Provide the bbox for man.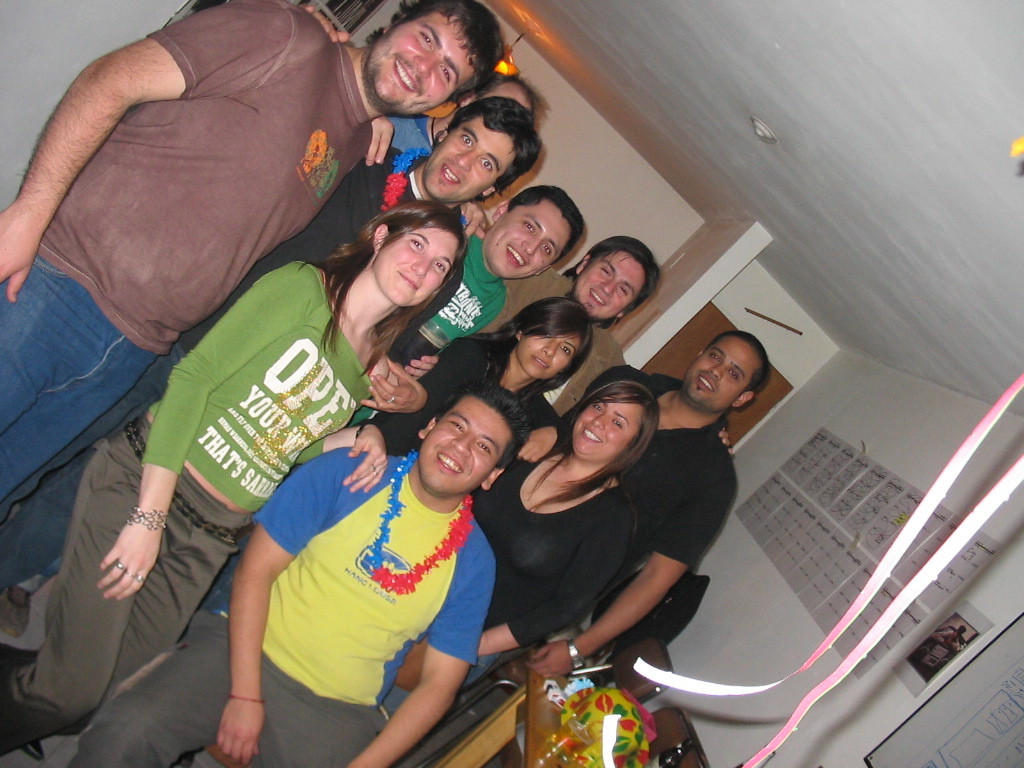
[0, 96, 538, 598].
